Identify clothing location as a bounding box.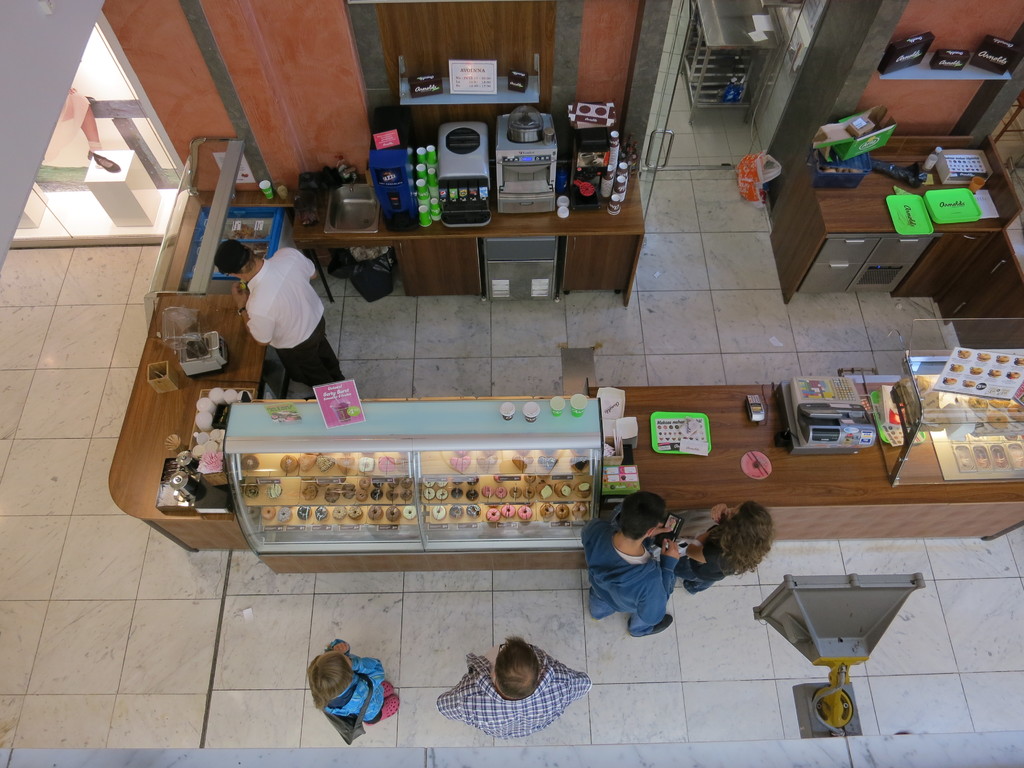
left=244, top=246, right=346, bottom=387.
